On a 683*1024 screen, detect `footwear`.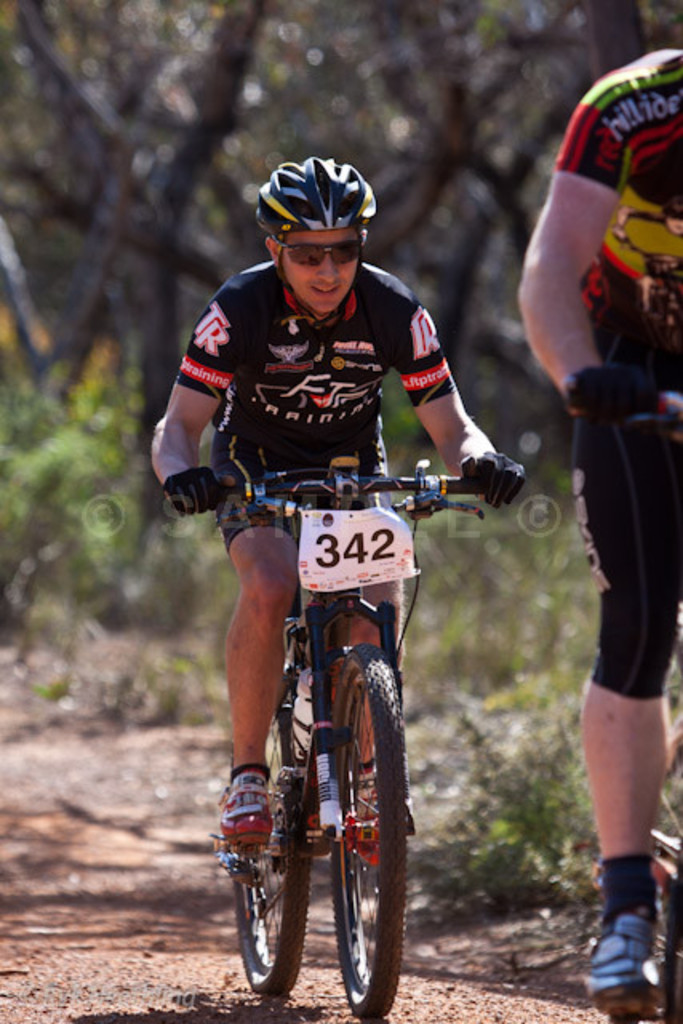
box(581, 845, 673, 1022).
